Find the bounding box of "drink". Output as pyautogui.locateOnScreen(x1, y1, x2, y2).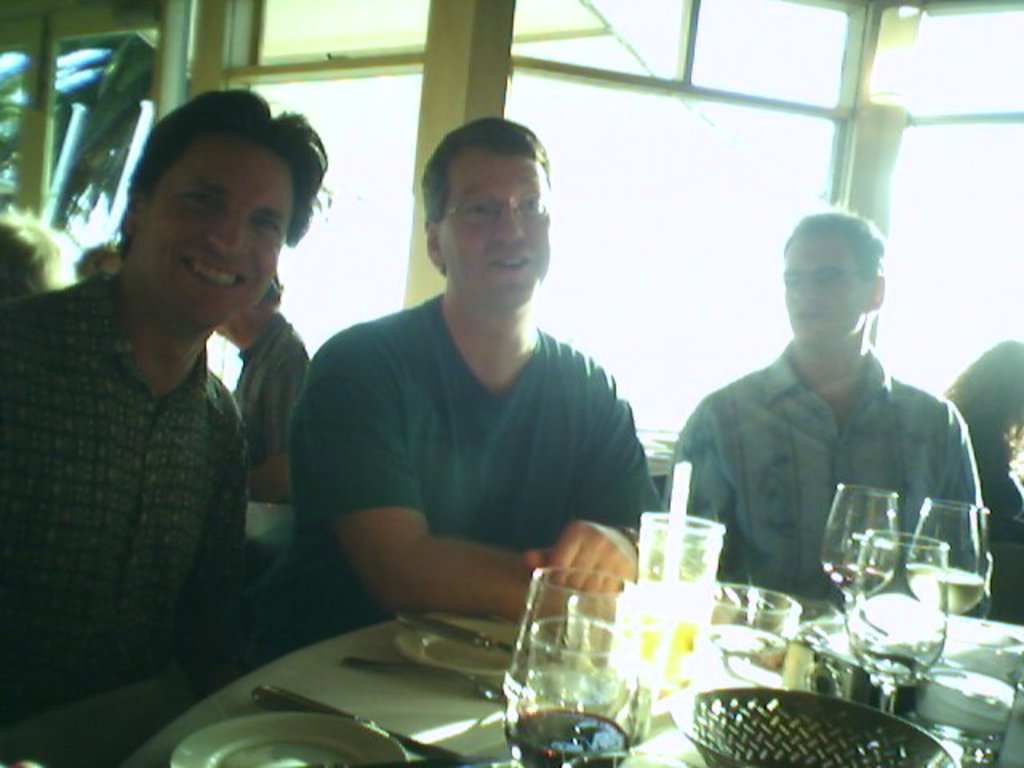
pyautogui.locateOnScreen(901, 560, 989, 618).
